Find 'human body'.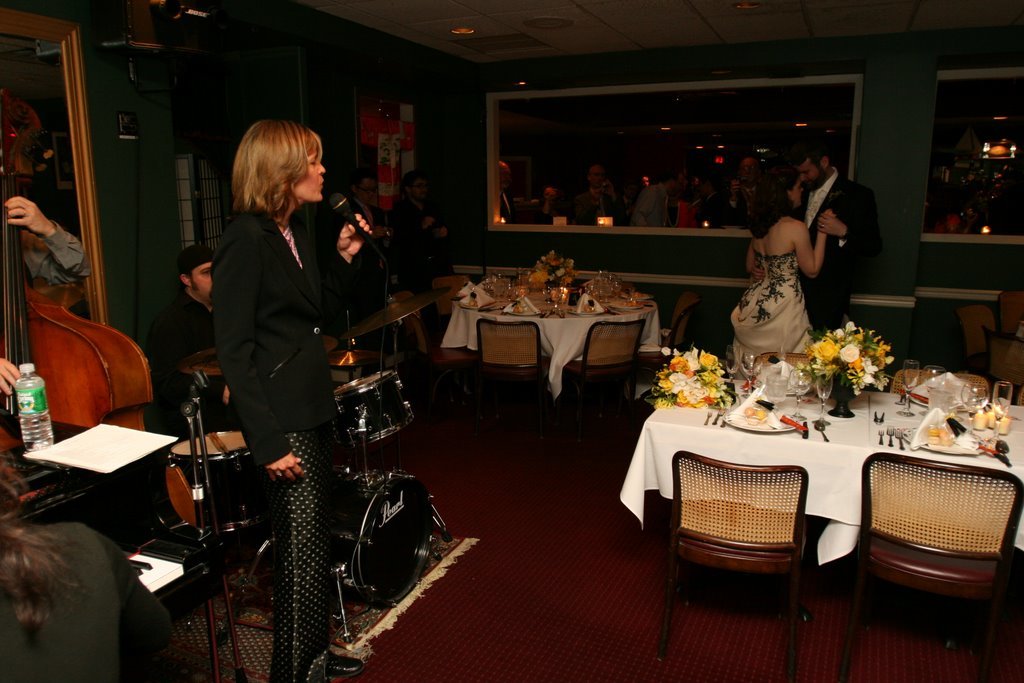
[143,243,221,445].
